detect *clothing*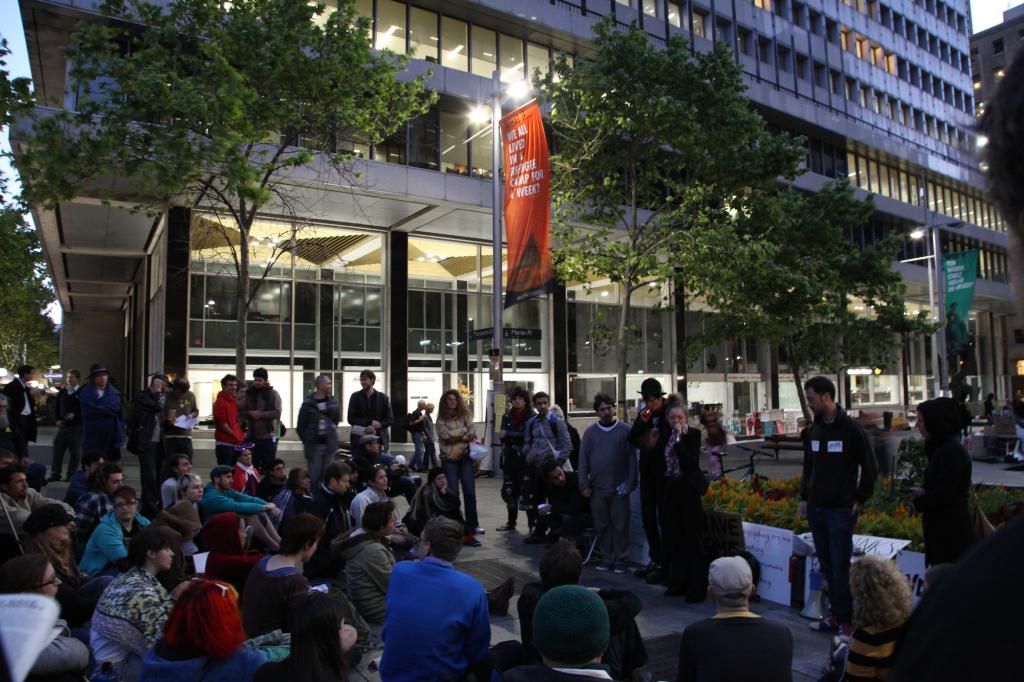
(left=518, top=583, right=653, bottom=662)
